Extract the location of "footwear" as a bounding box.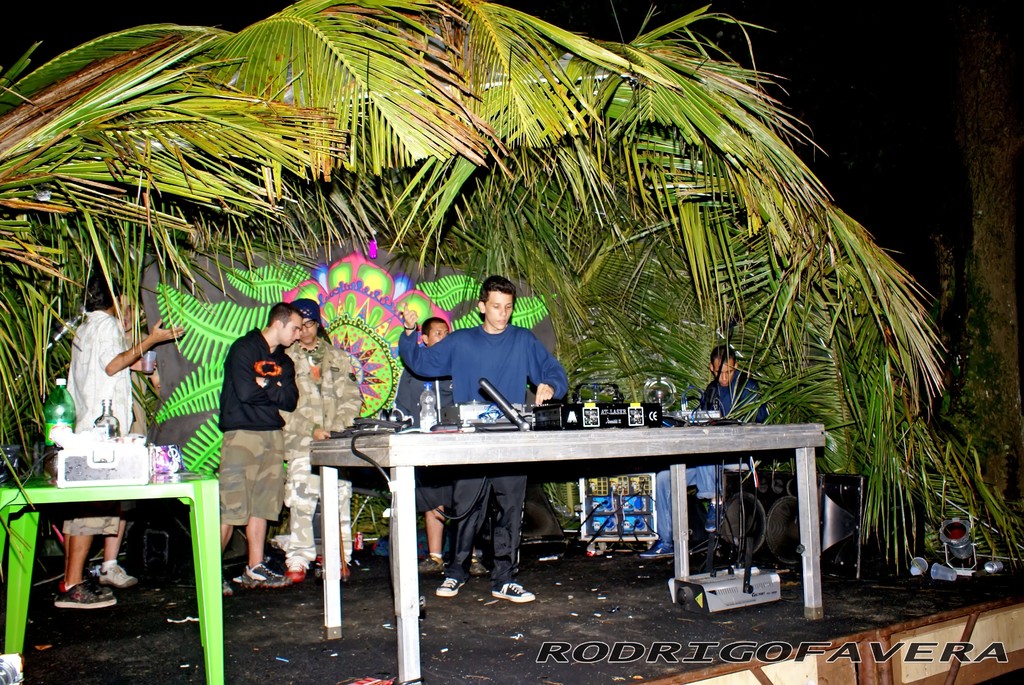
(x1=437, y1=577, x2=463, y2=597).
